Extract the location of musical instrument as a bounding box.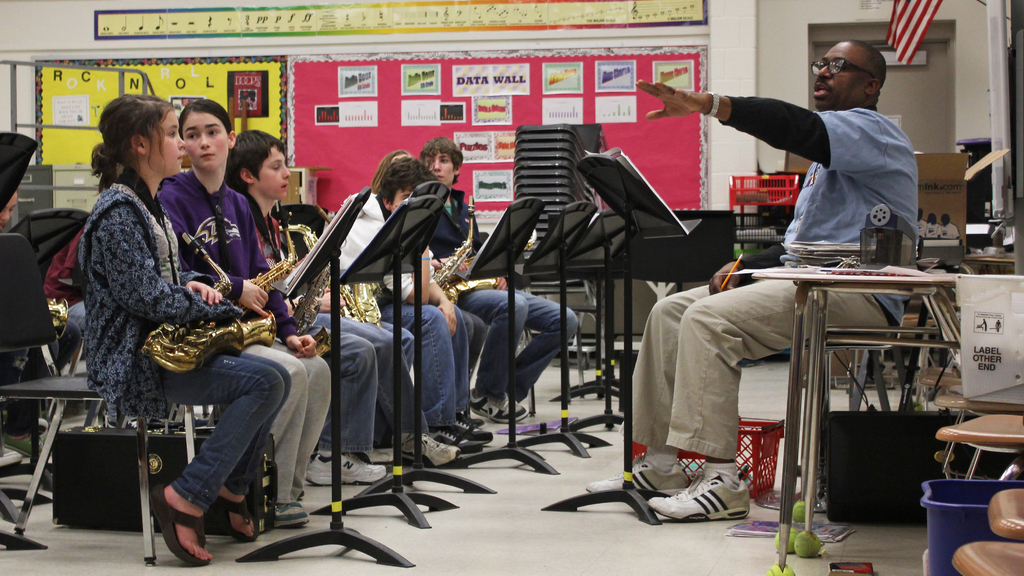
pyautogui.locateOnScreen(294, 212, 342, 346).
